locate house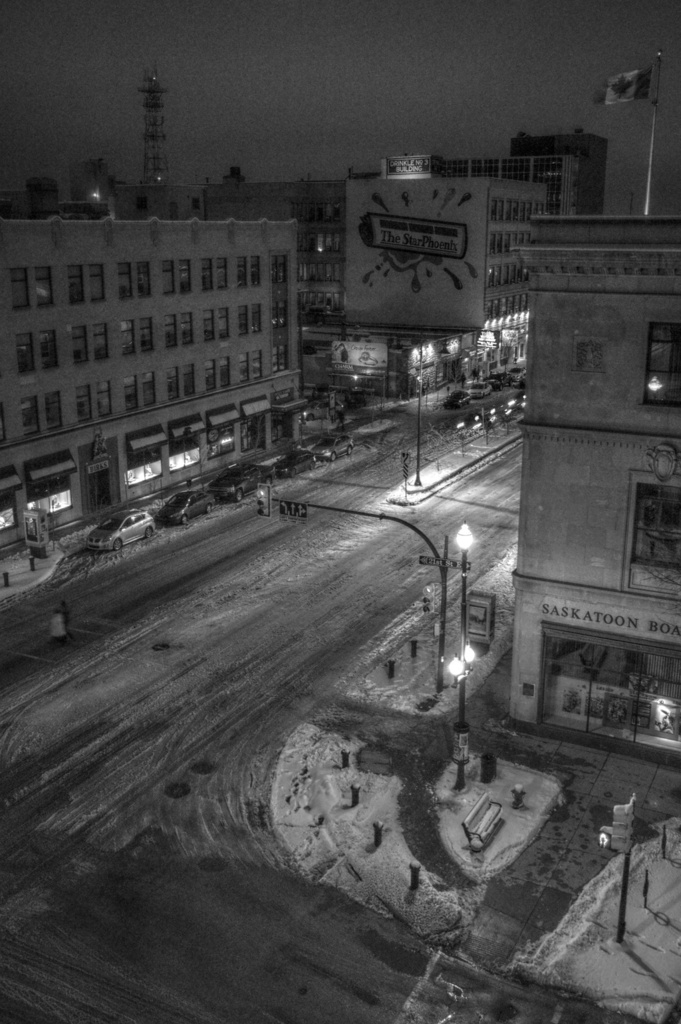
l=329, t=136, r=587, b=337
